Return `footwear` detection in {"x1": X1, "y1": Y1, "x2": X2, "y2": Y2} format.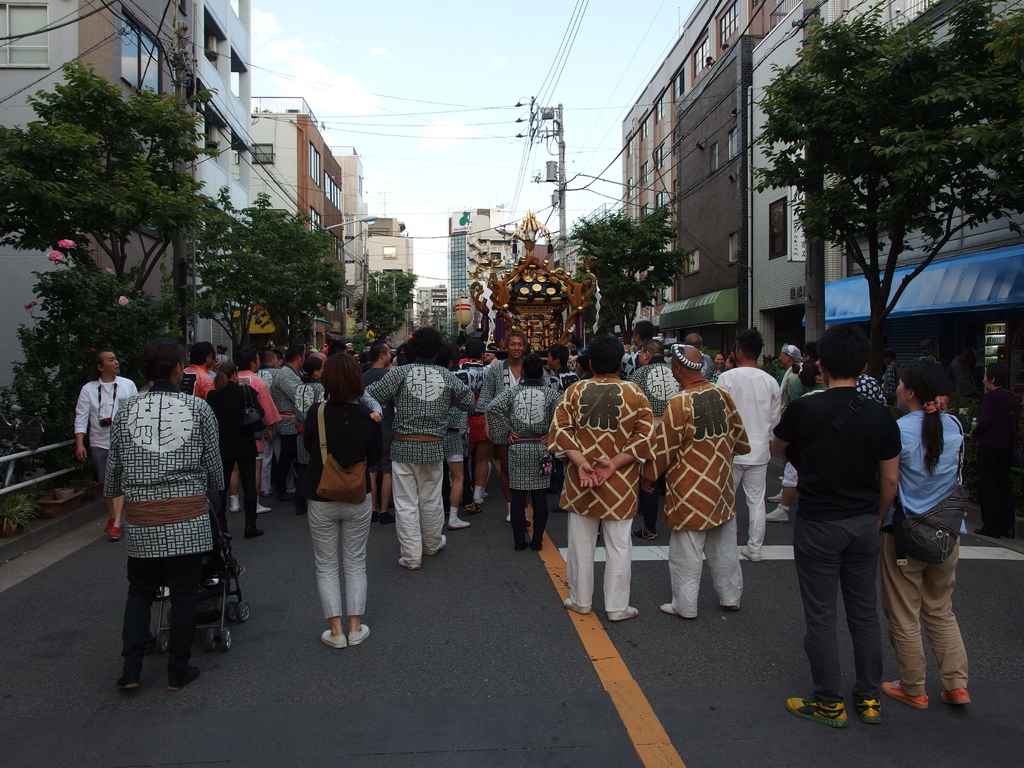
{"x1": 976, "y1": 526, "x2": 996, "y2": 540}.
